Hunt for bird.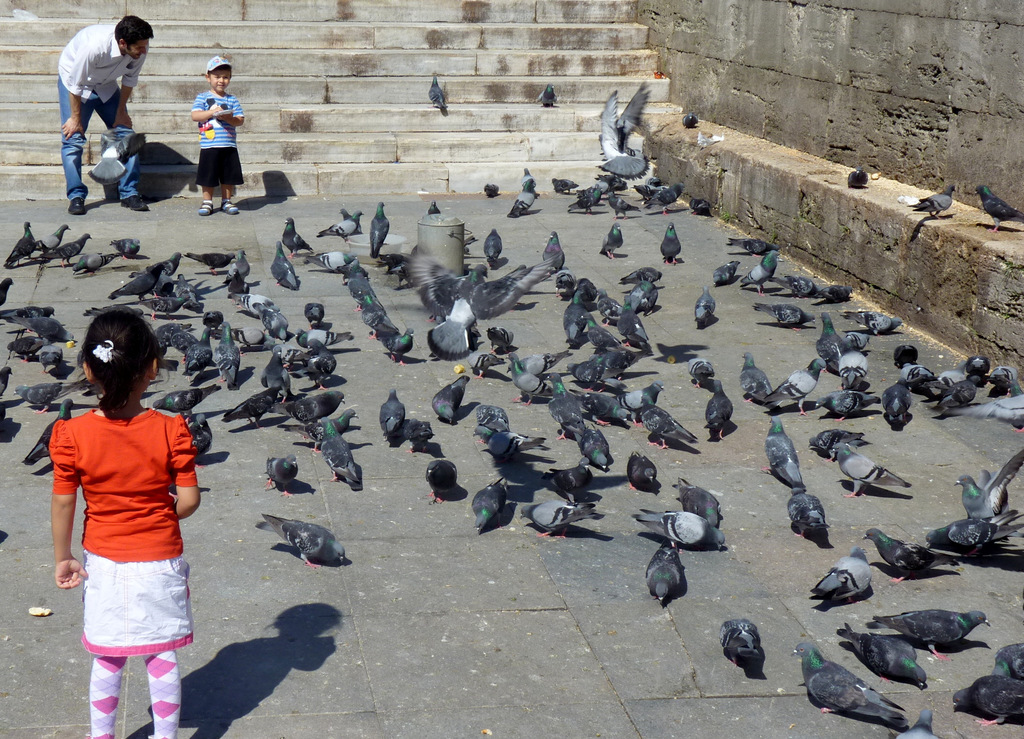
Hunted down at (left=371, top=200, right=390, bottom=261).
